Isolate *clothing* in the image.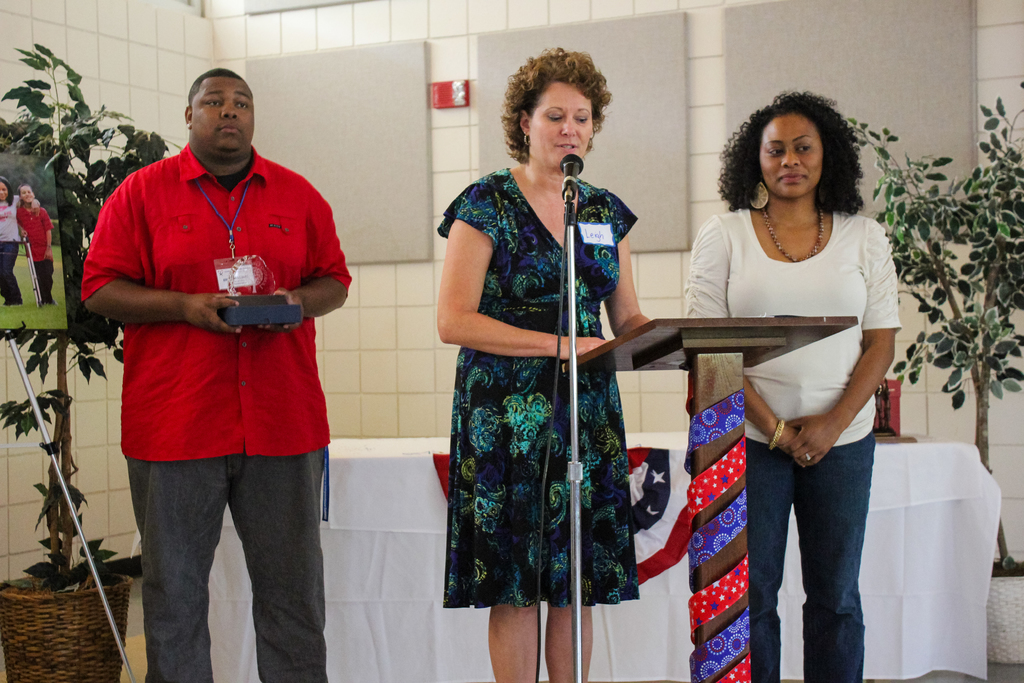
Isolated region: {"x1": 78, "y1": 149, "x2": 349, "y2": 680}.
